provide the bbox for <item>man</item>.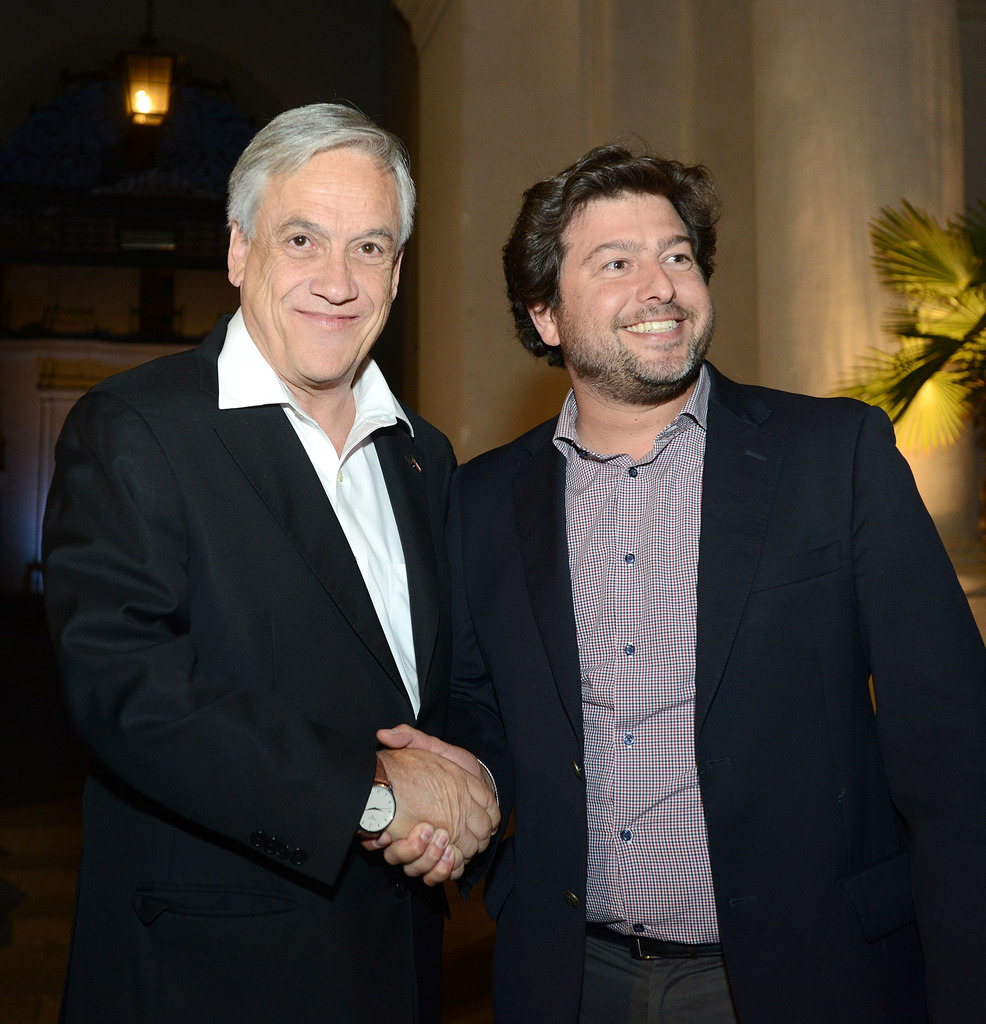
crop(425, 170, 979, 1003).
